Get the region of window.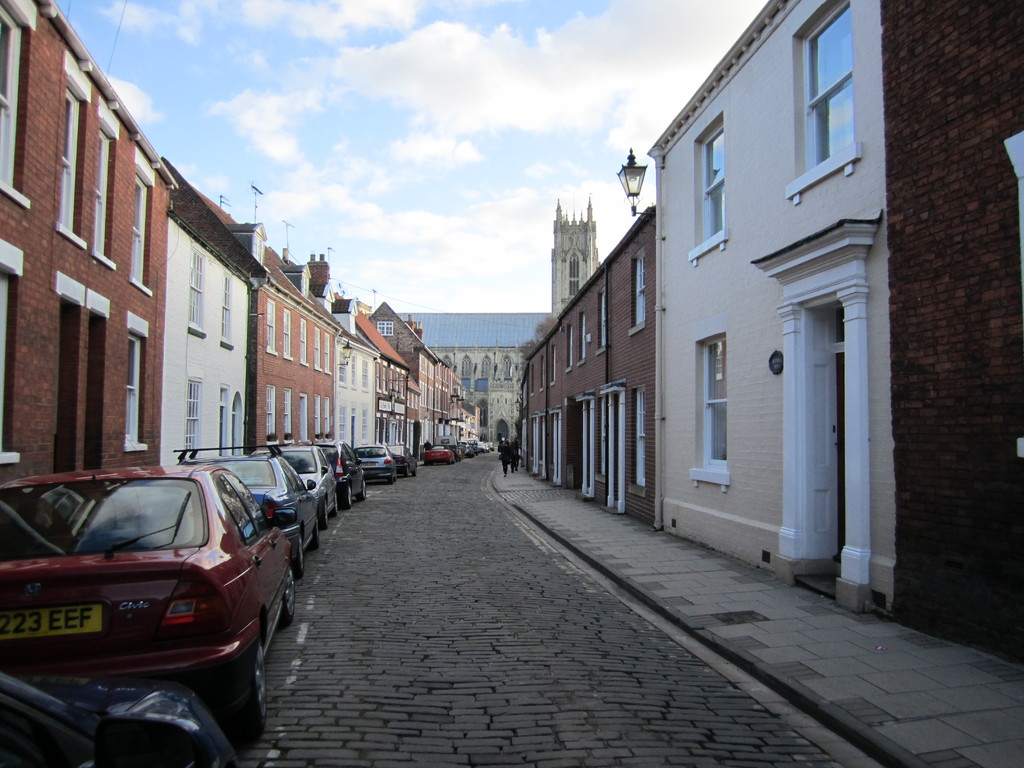
127 309 153 454.
